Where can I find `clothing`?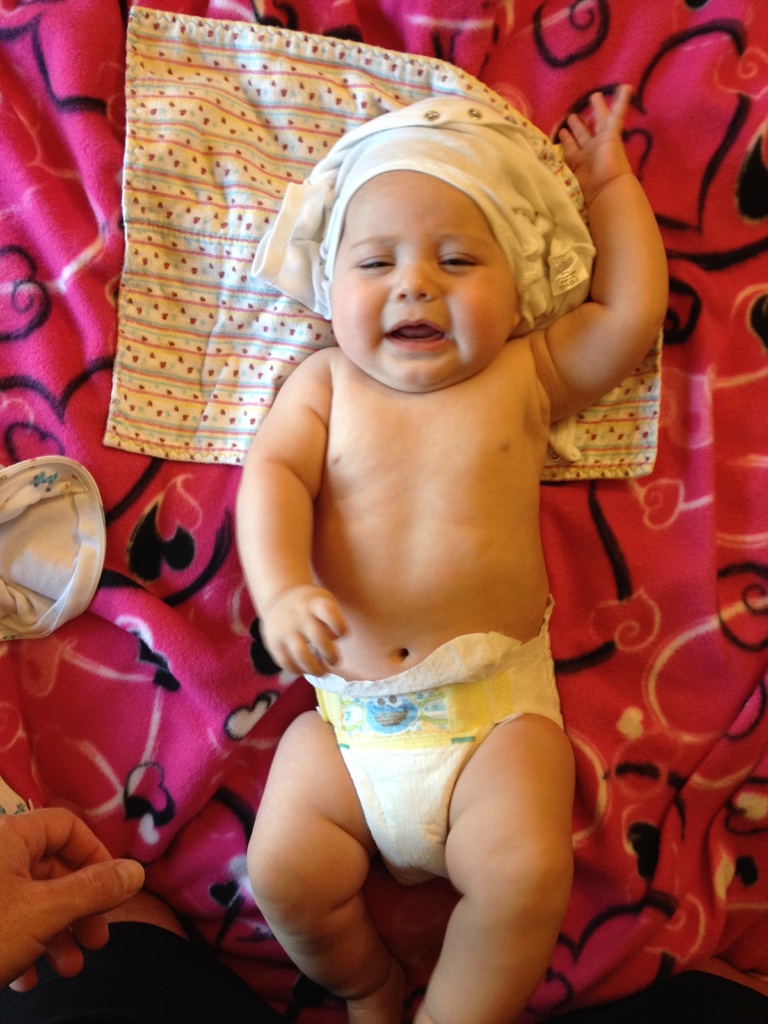
You can find it at (302,633,563,887).
